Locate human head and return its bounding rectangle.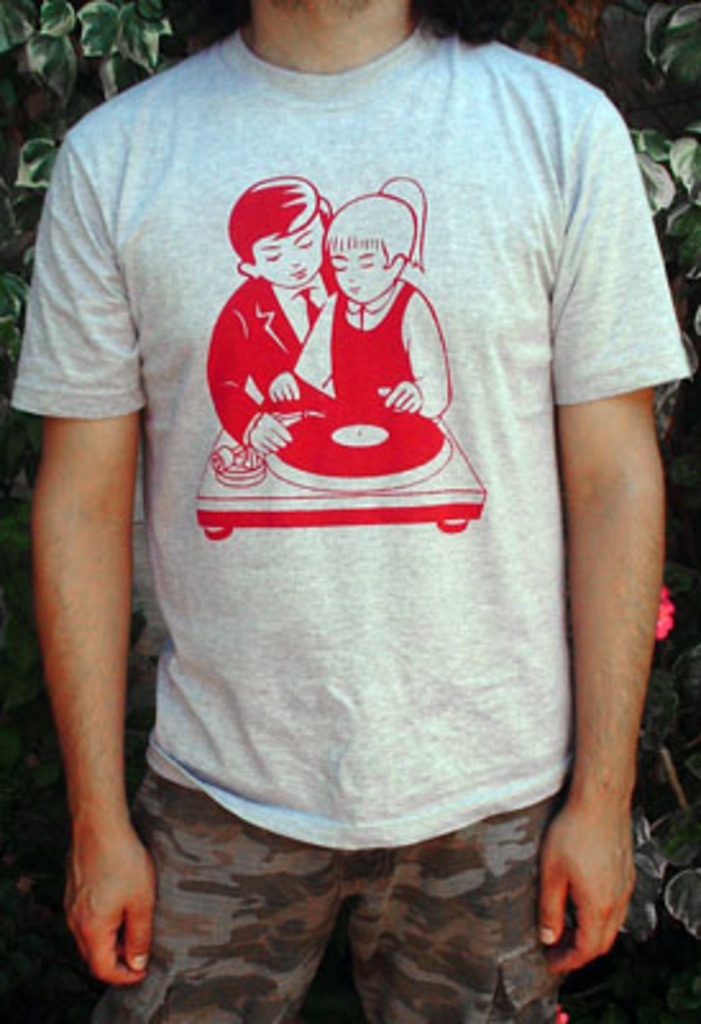
detection(325, 207, 414, 282).
